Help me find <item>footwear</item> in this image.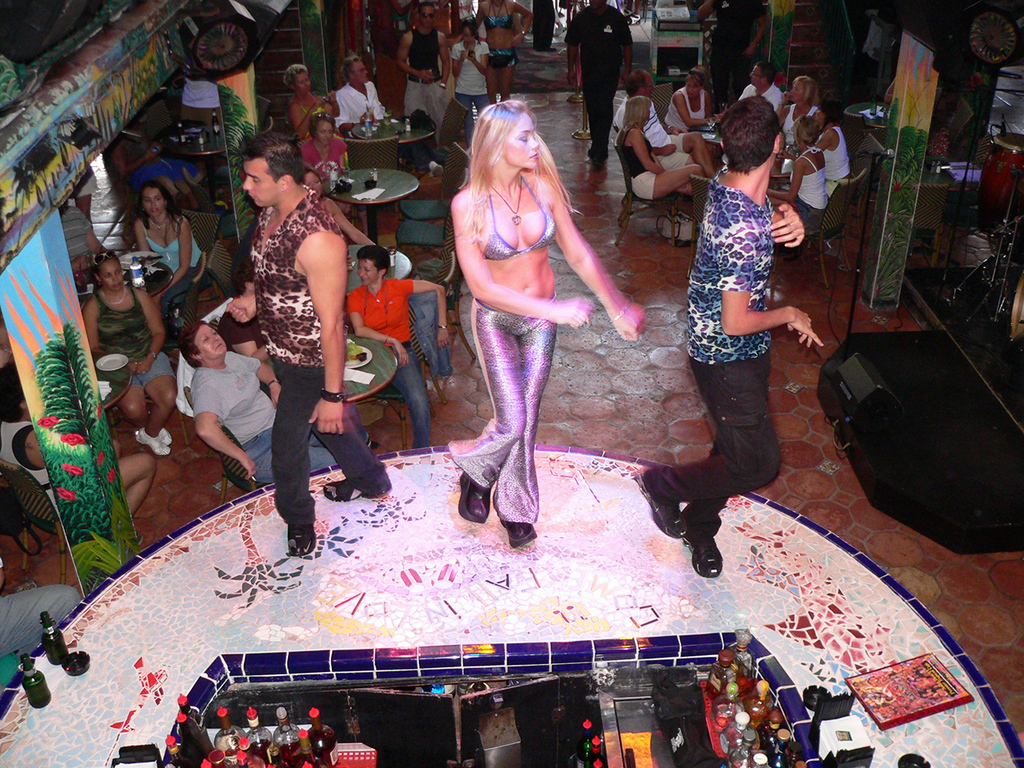
Found it: BBox(502, 522, 537, 550).
